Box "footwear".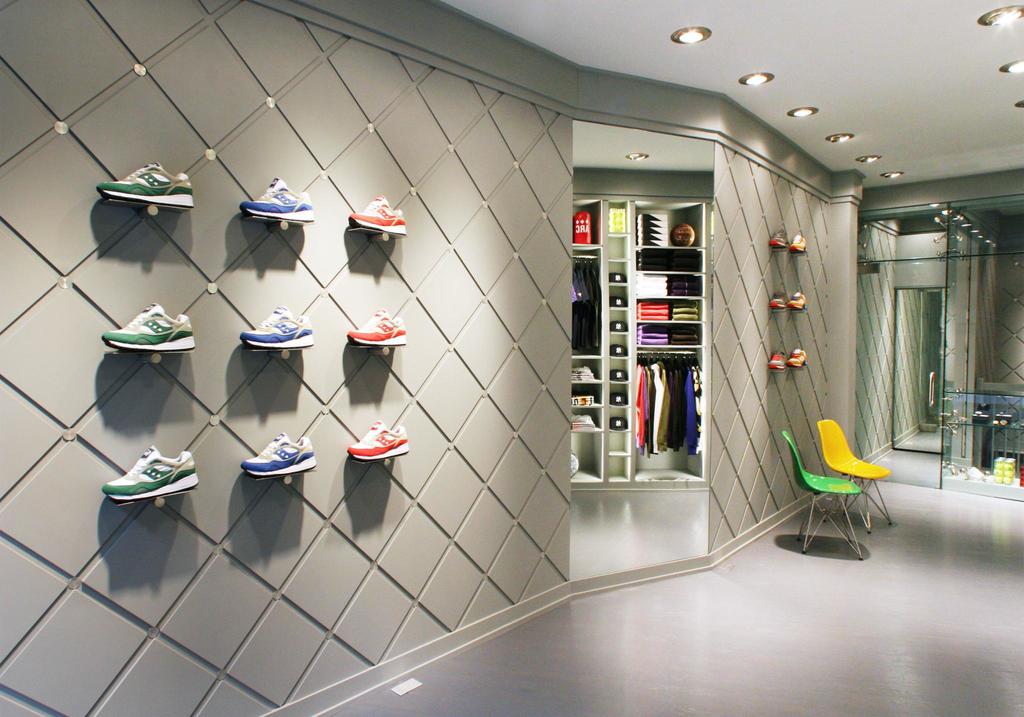
pyautogui.locateOnScreen(241, 434, 316, 474).
